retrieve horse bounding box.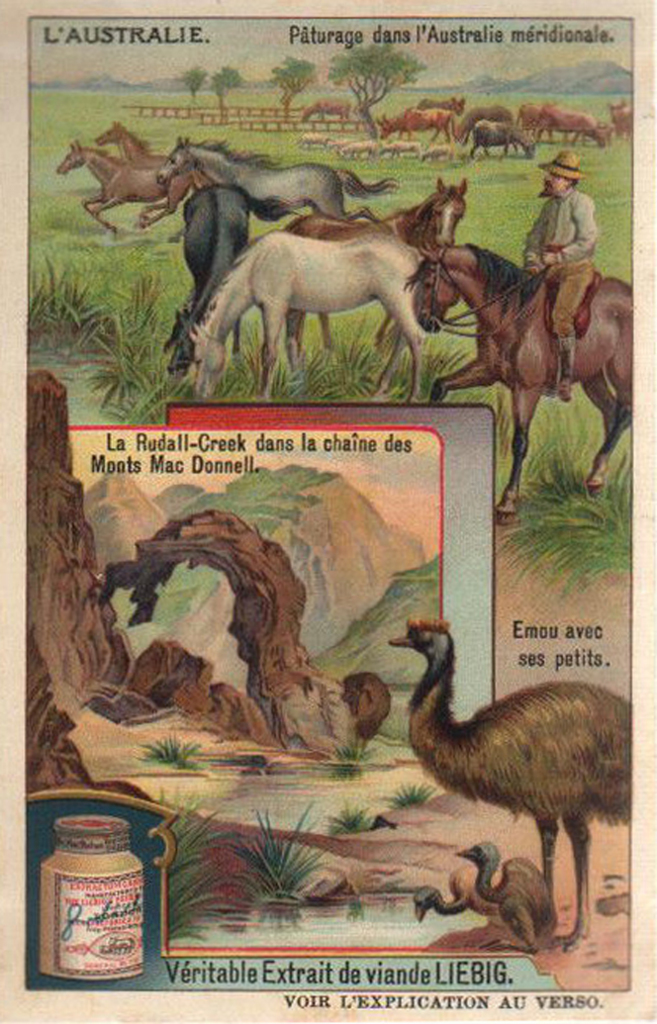
Bounding box: select_region(151, 132, 402, 222).
